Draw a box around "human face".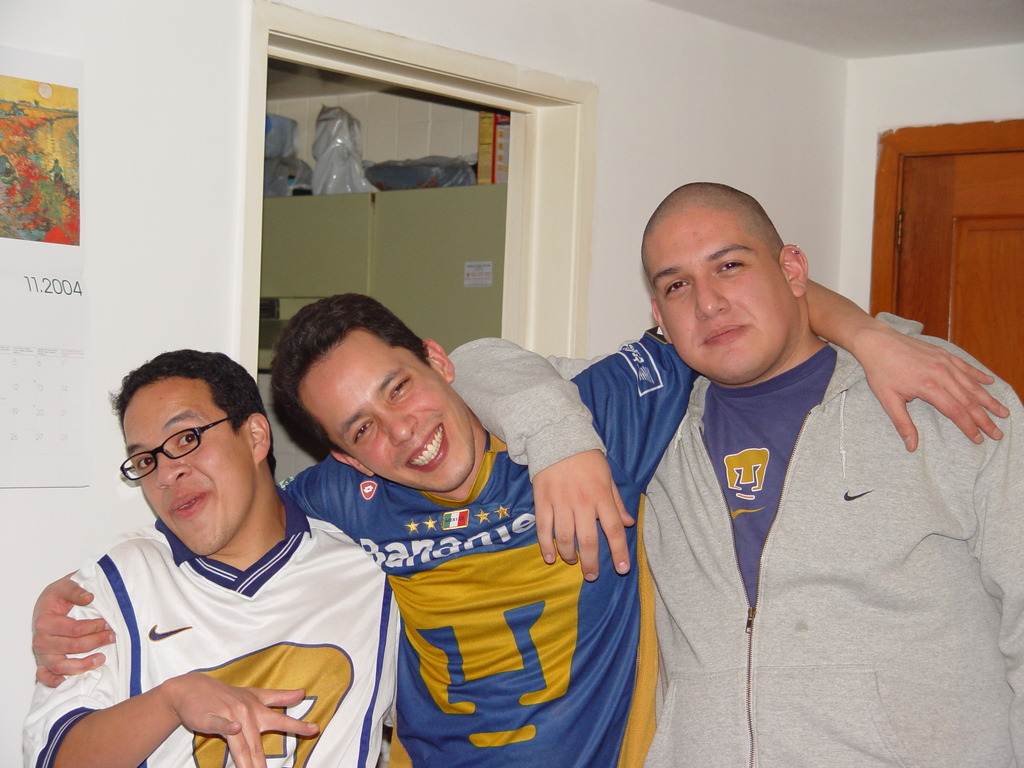
117/380/260/555.
